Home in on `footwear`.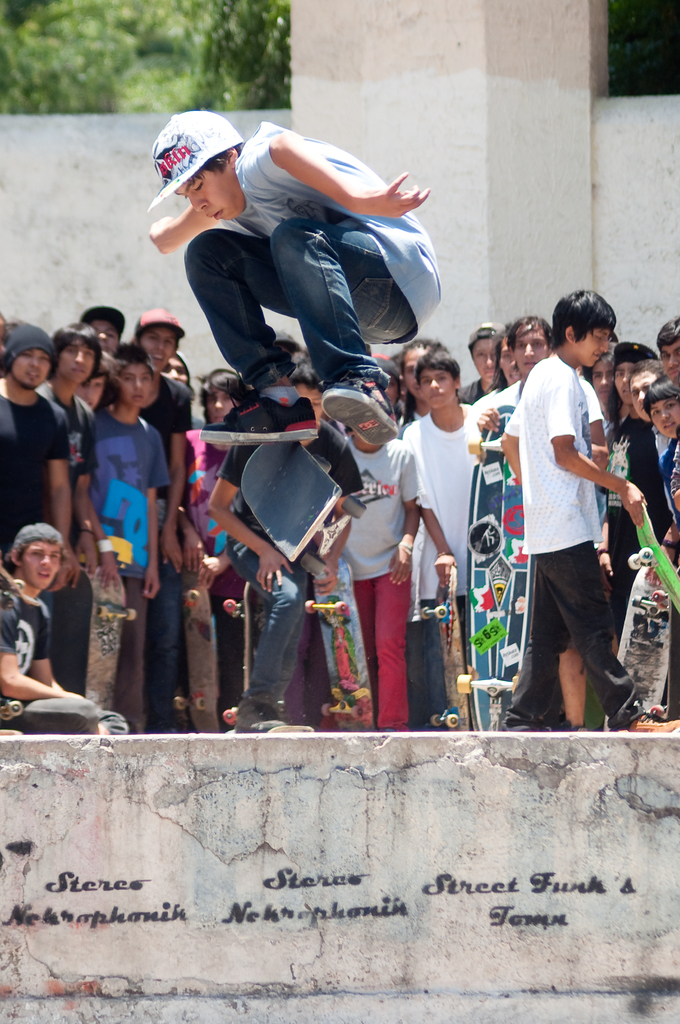
Homed in at [x1=627, y1=719, x2=679, y2=738].
